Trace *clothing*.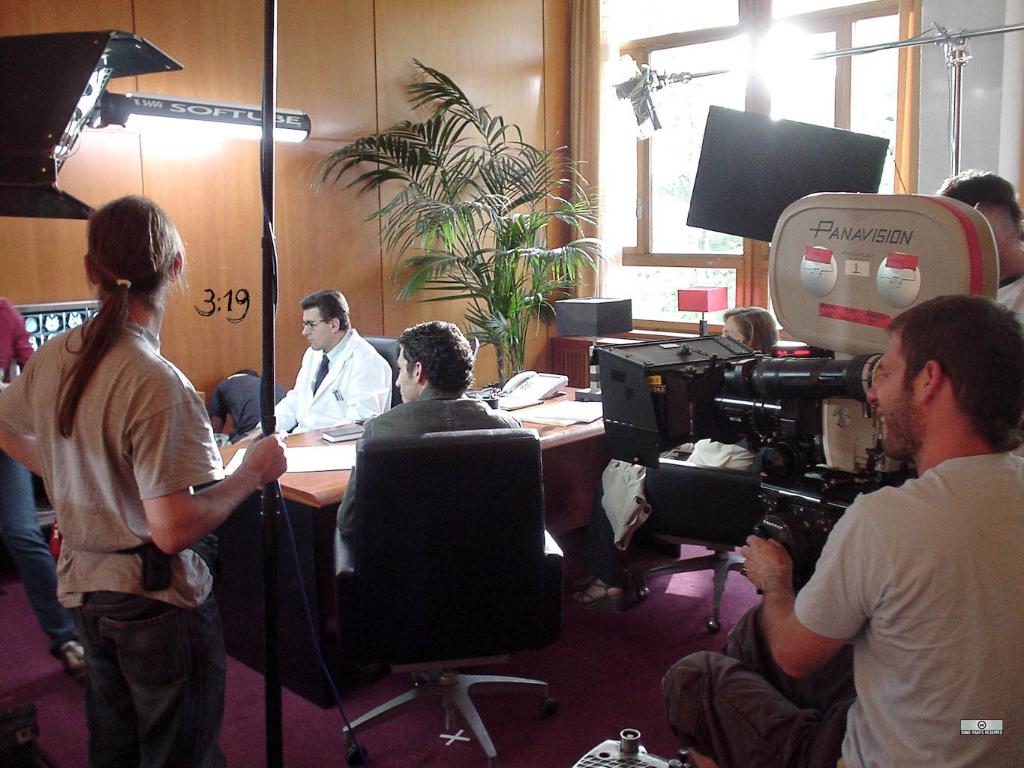
Traced to Rect(0, 317, 224, 767).
